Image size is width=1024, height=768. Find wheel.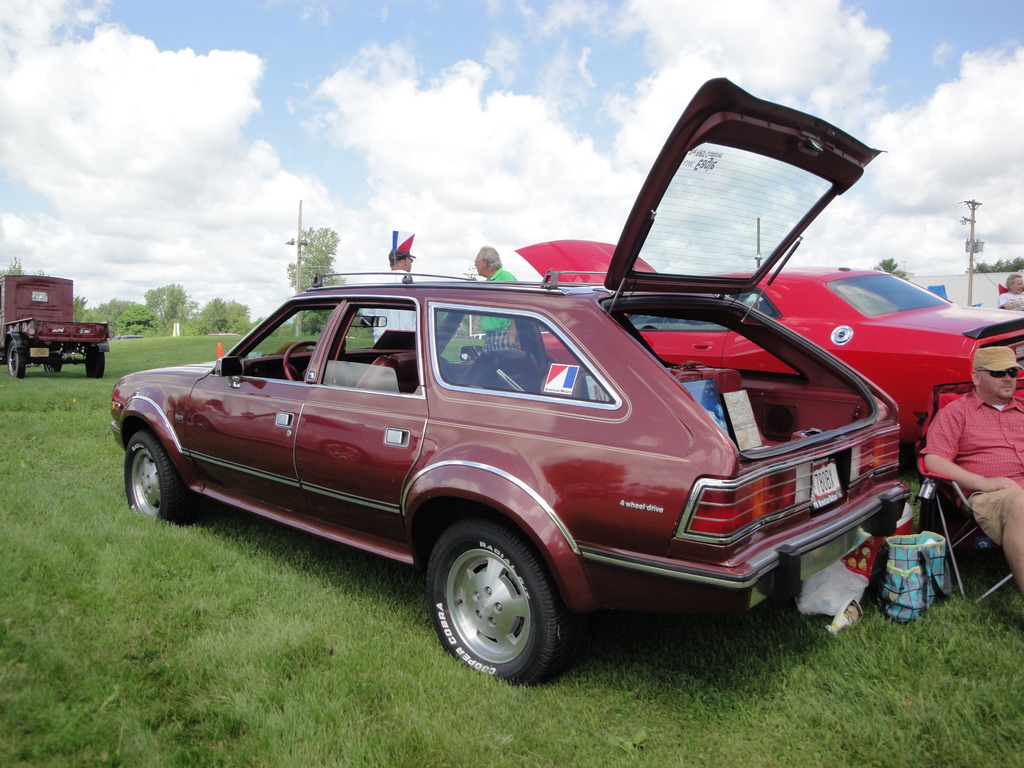
(428, 528, 569, 684).
